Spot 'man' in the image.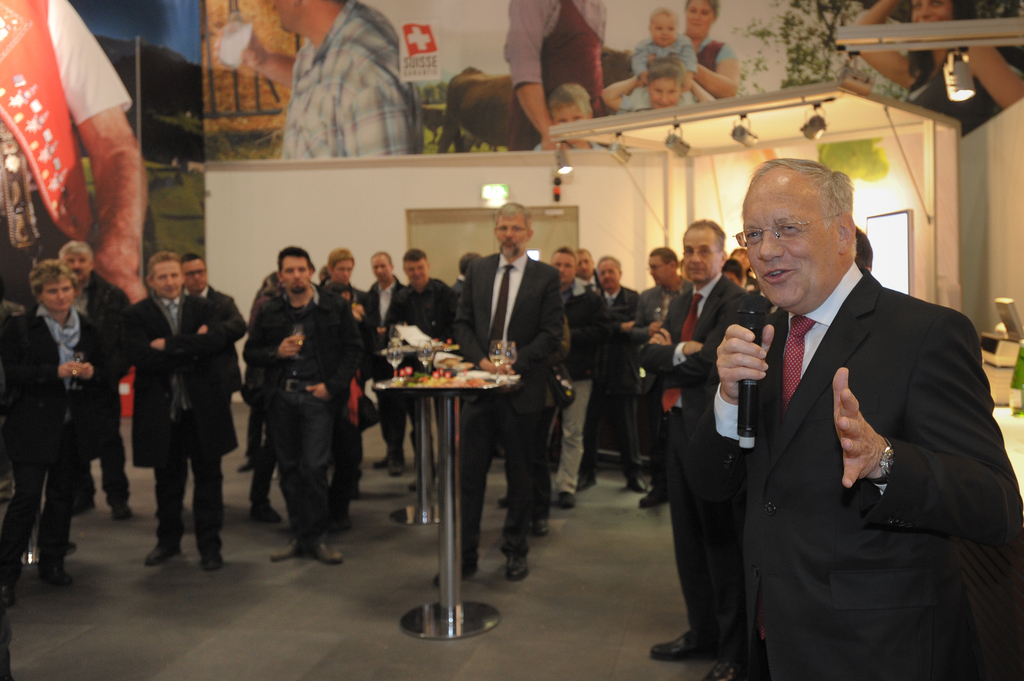
'man' found at bbox(116, 252, 233, 576).
